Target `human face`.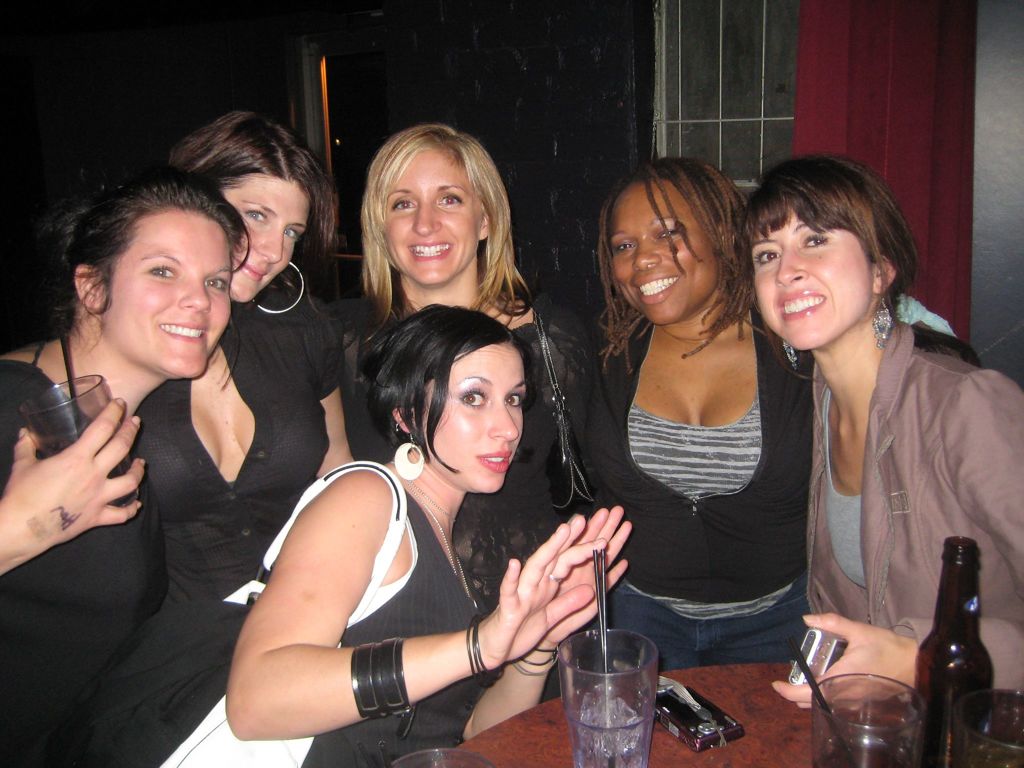
Target region: bbox=(385, 145, 479, 282).
